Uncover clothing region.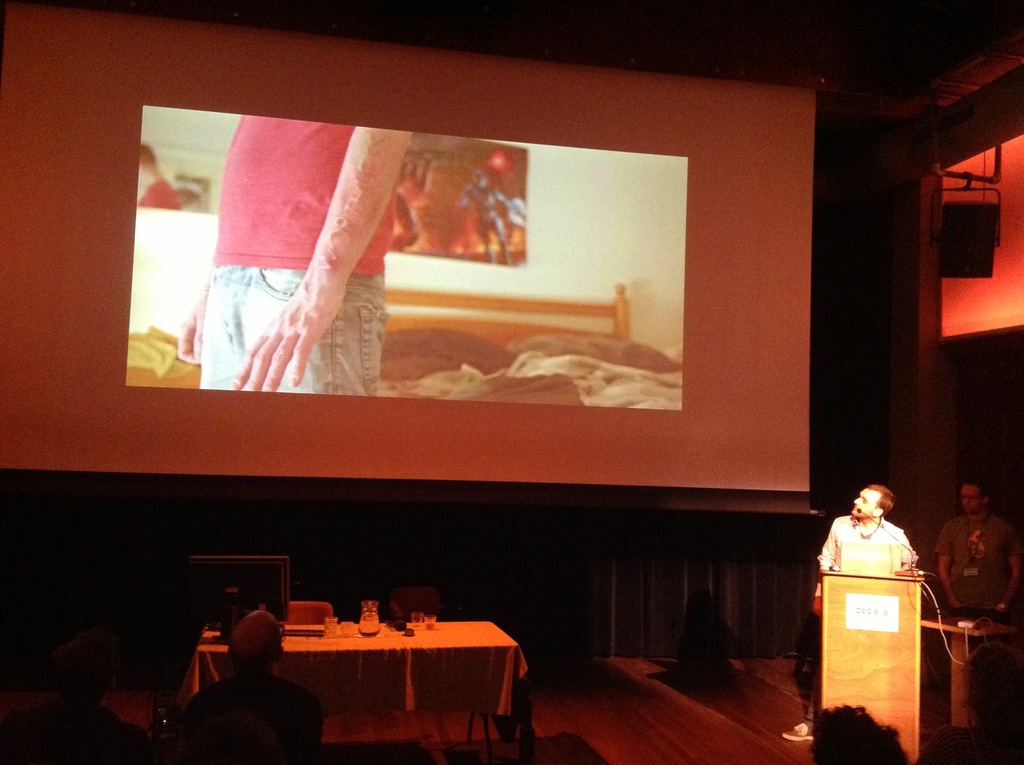
Uncovered: rect(196, 112, 392, 399).
